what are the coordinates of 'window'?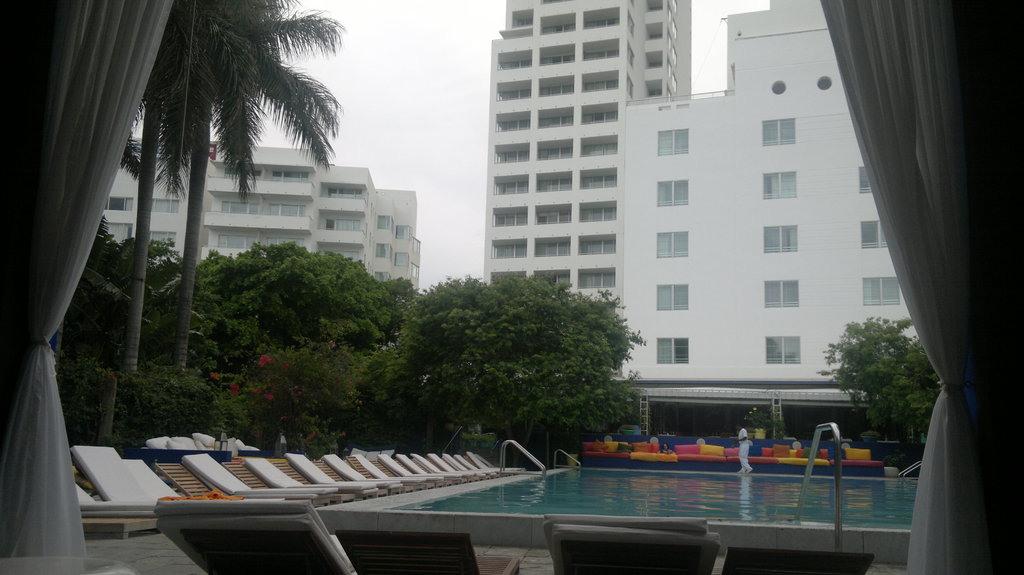
(left=761, top=168, right=800, bottom=197).
